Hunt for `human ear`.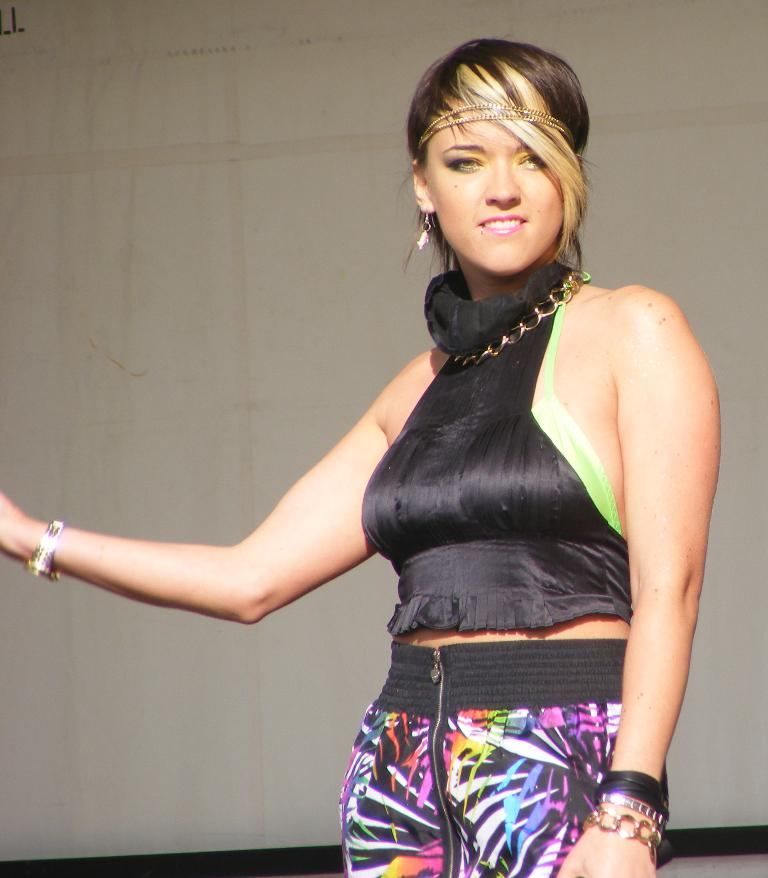
Hunted down at 409 159 433 213.
